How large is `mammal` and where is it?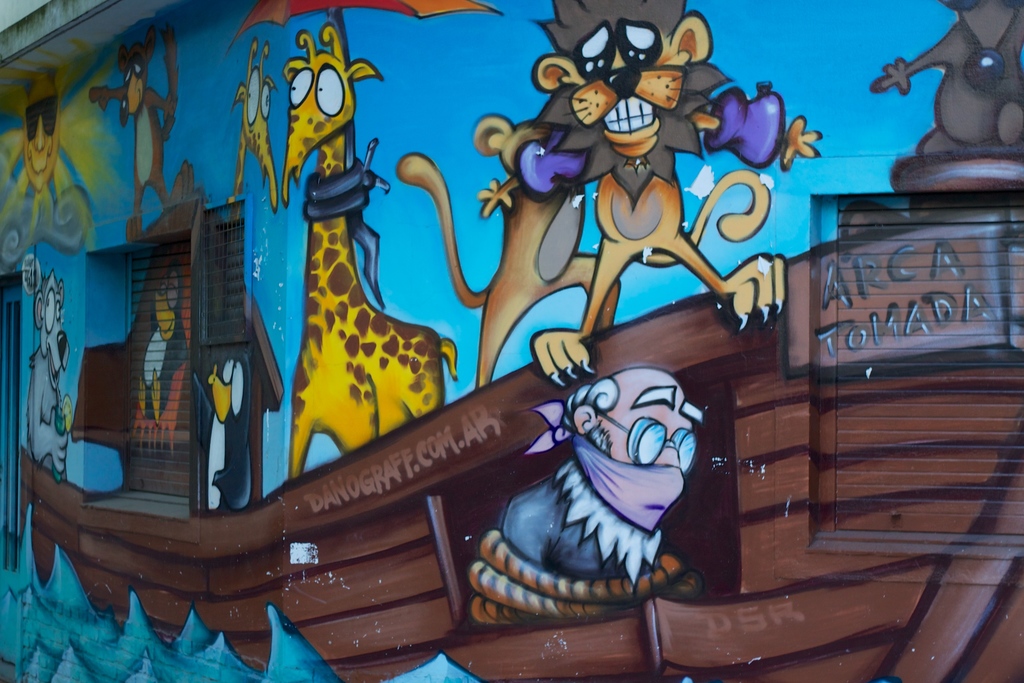
Bounding box: [474,0,825,386].
